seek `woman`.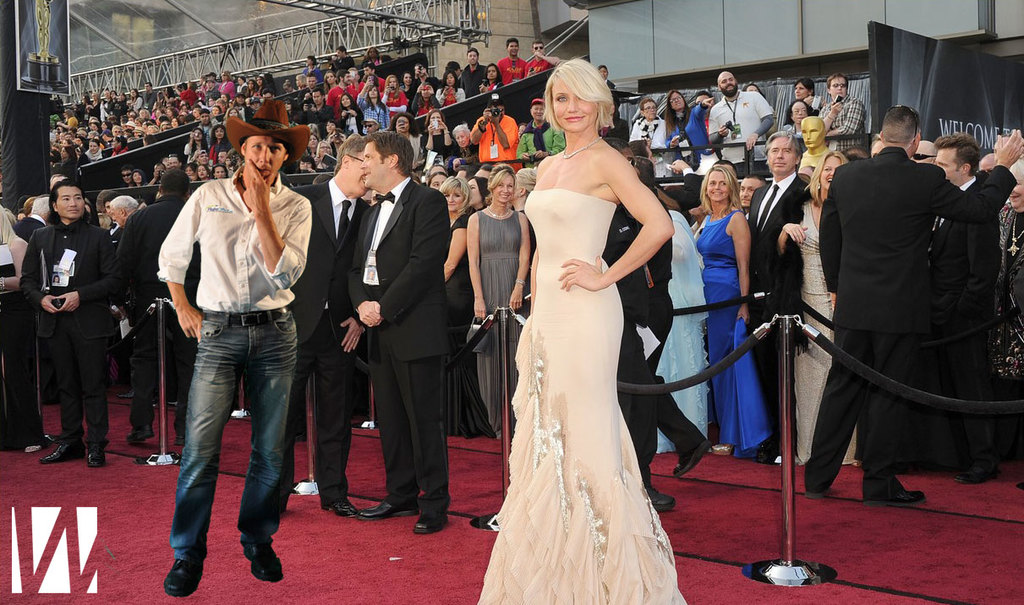
x1=341, y1=91, x2=365, y2=137.
